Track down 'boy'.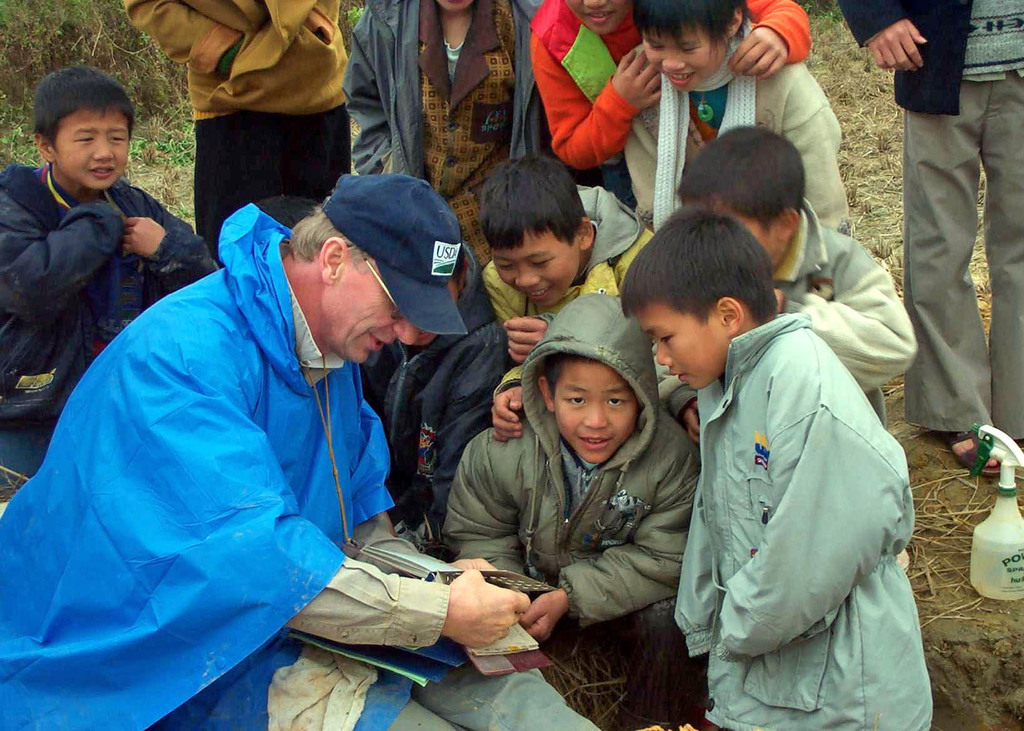
Tracked to left=673, top=145, right=924, bottom=428.
